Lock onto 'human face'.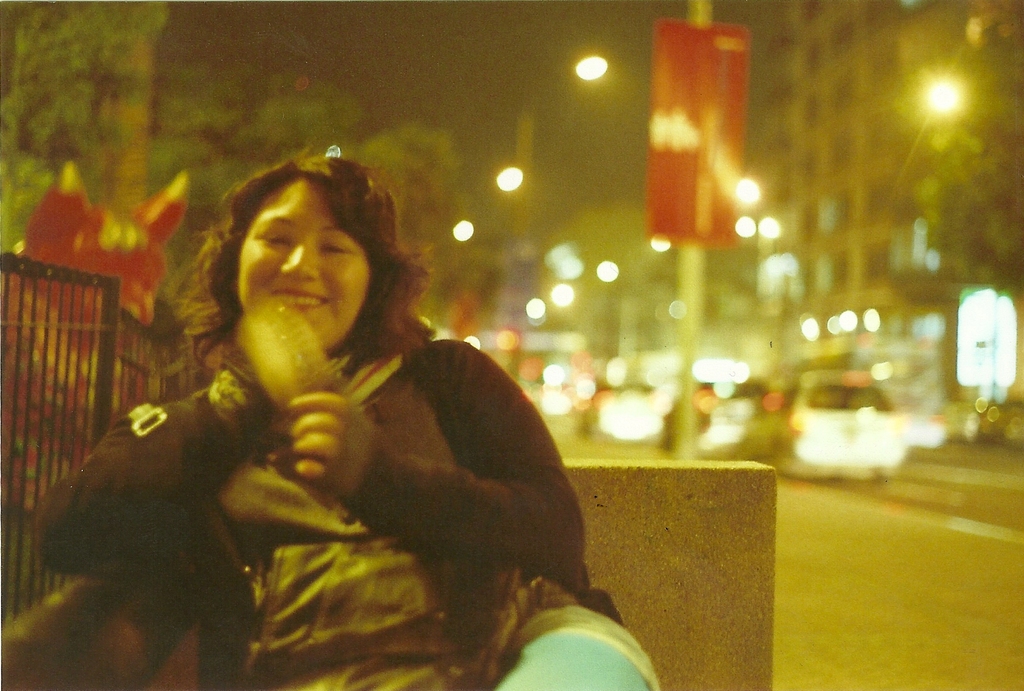
Locked: bbox(235, 180, 373, 347).
